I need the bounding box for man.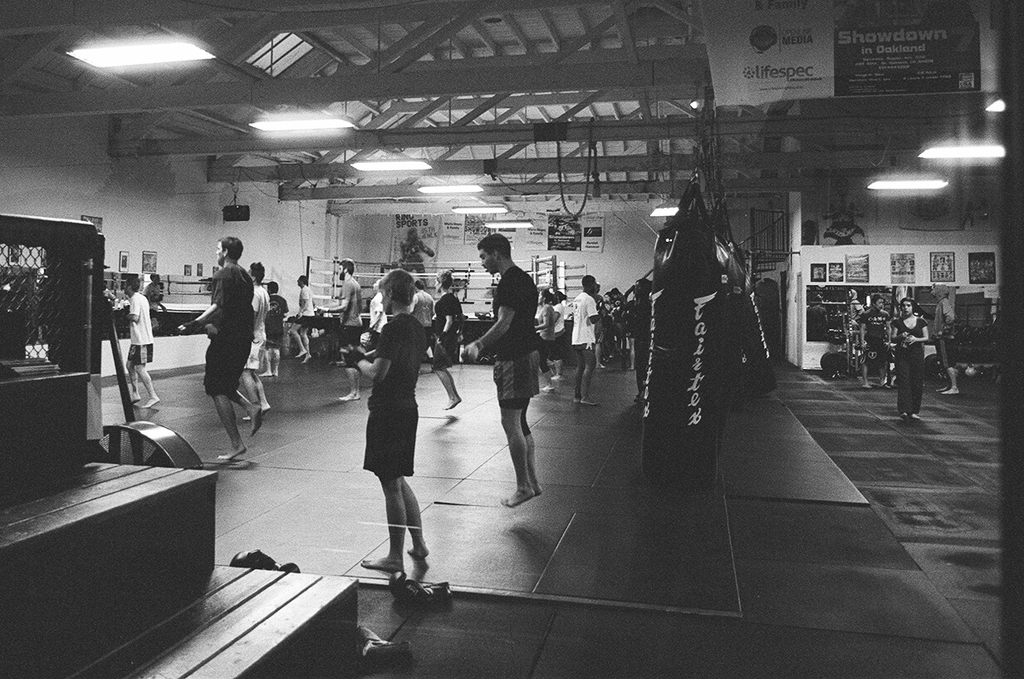
Here it is: (x1=409, y1=281, x2=434, y2=360).
